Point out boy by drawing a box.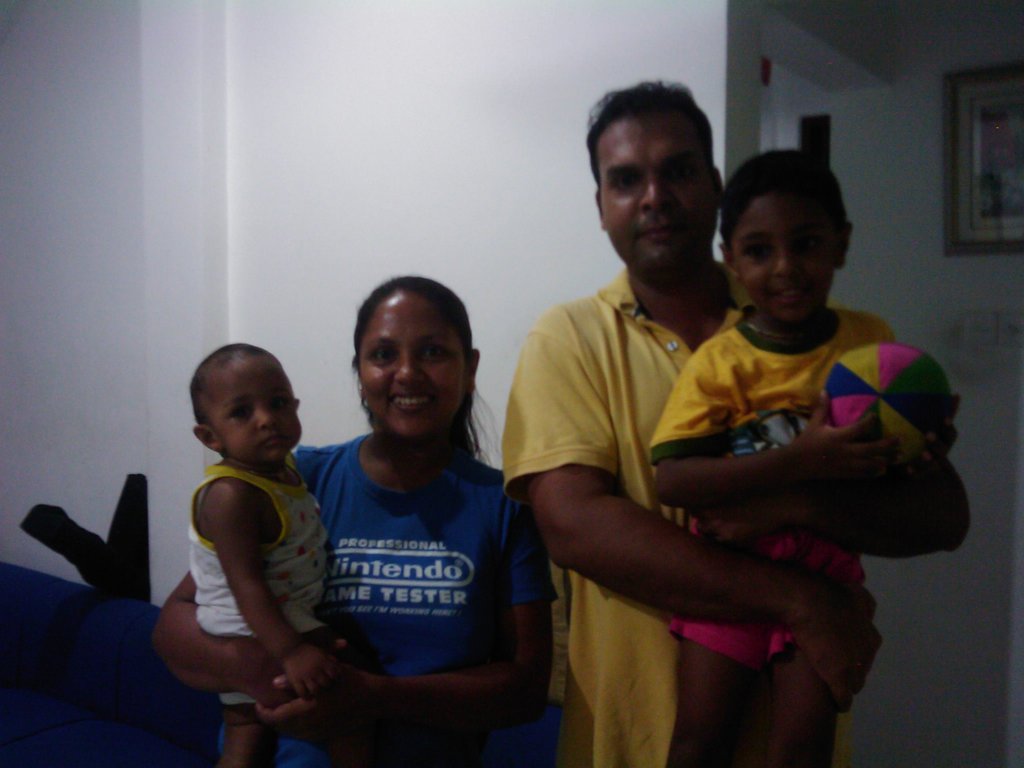
127, 333, 341, 744.
